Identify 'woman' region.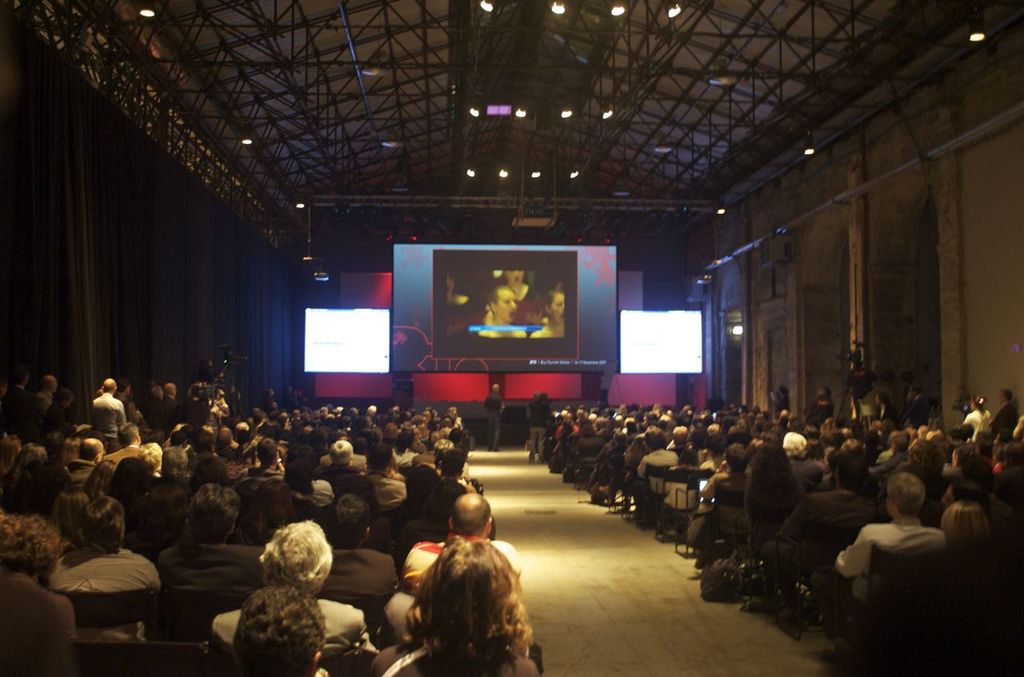
Region: region(0, 517, 78, 643).
